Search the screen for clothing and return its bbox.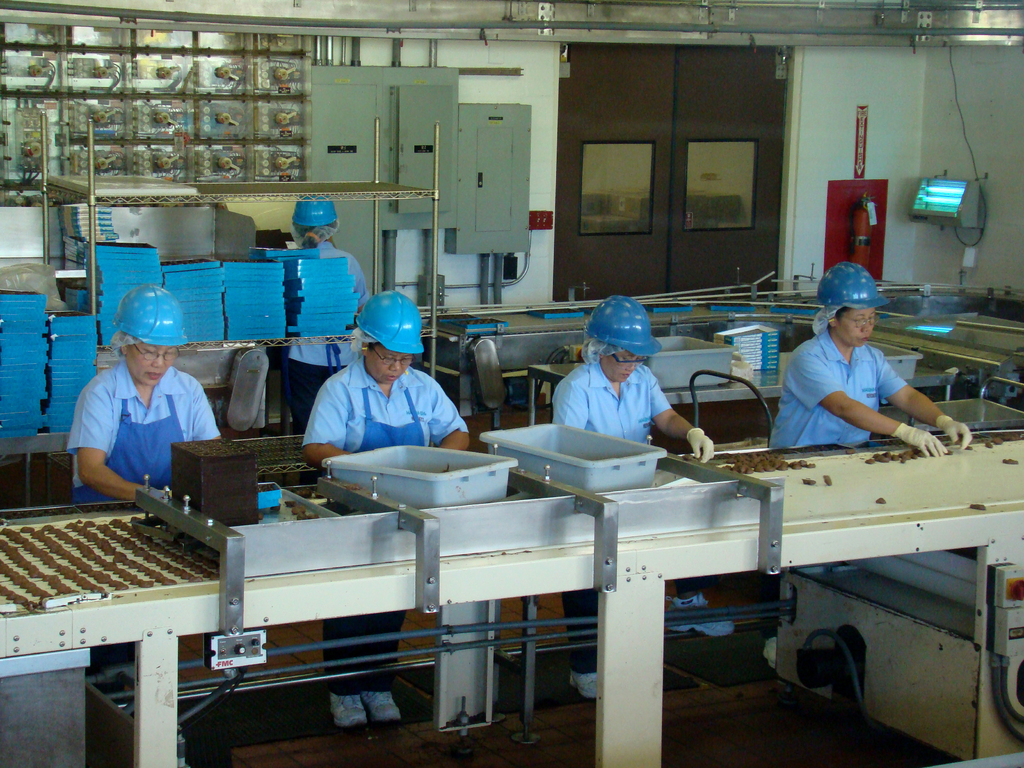
Found: select_region(282, 241, 372, 486).
